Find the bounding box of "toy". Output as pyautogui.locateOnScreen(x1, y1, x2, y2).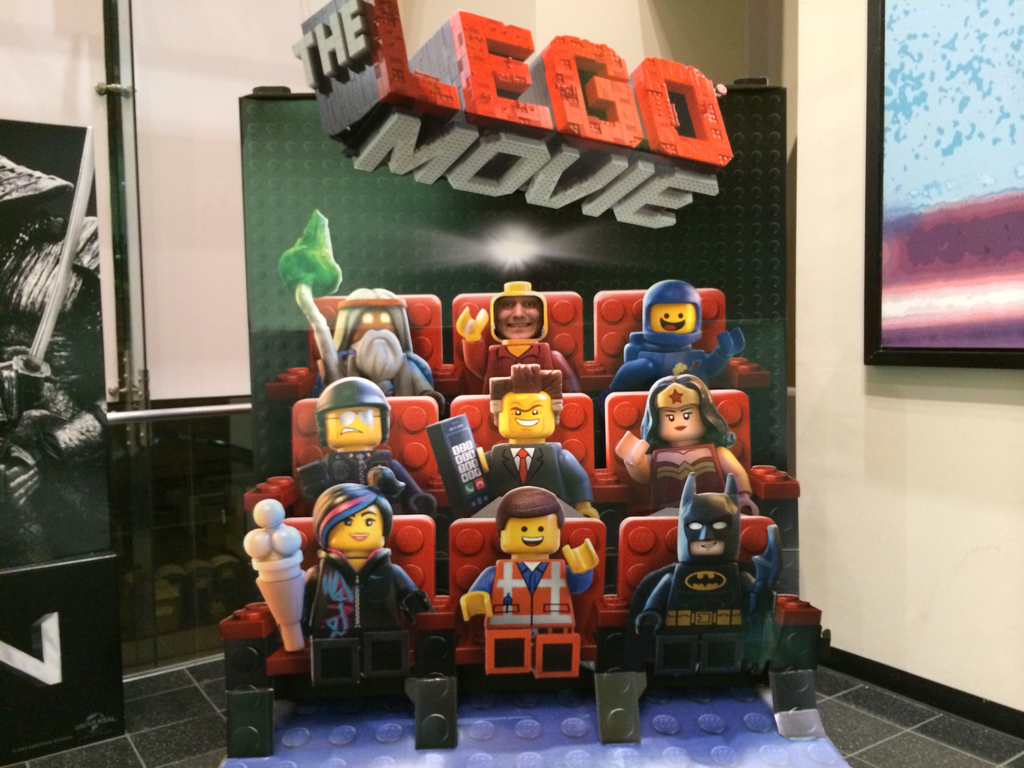
pyautogui.locateOnScreen(621, 285, 747, 389).
